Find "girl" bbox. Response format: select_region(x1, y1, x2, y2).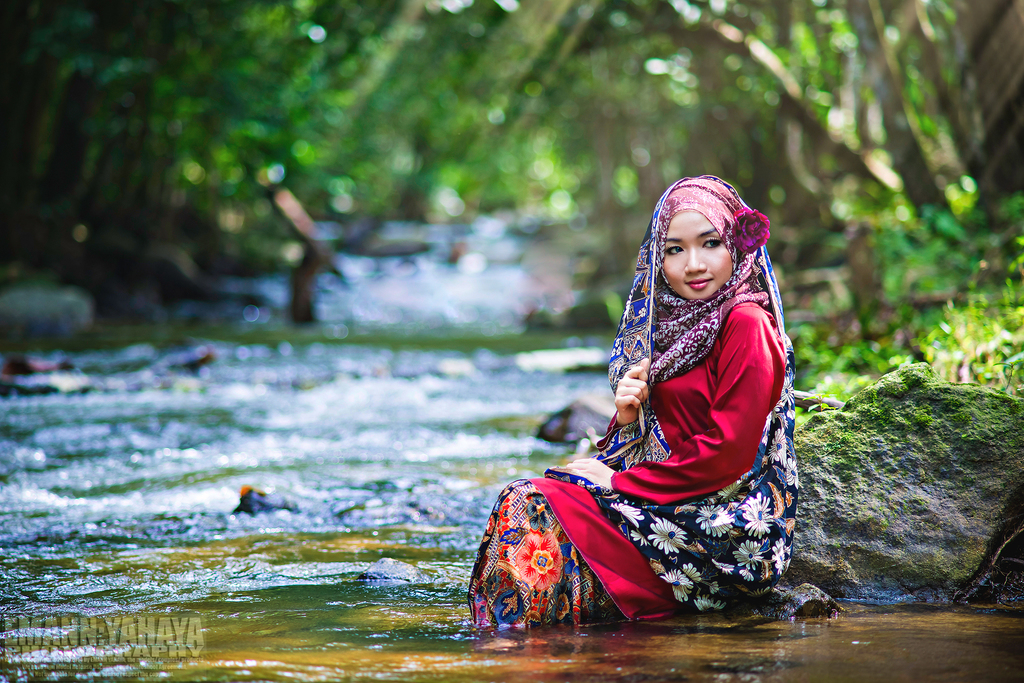
select_region(467, 171, 794, 628).
